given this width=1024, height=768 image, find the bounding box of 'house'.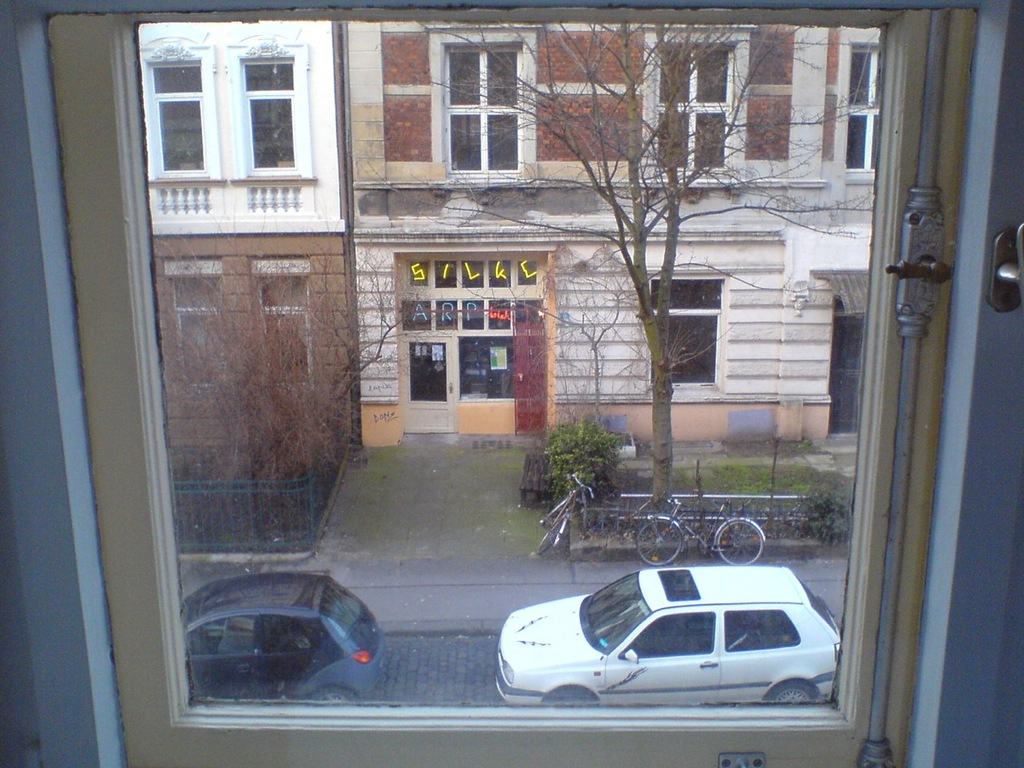
[0,0,1023,767].
